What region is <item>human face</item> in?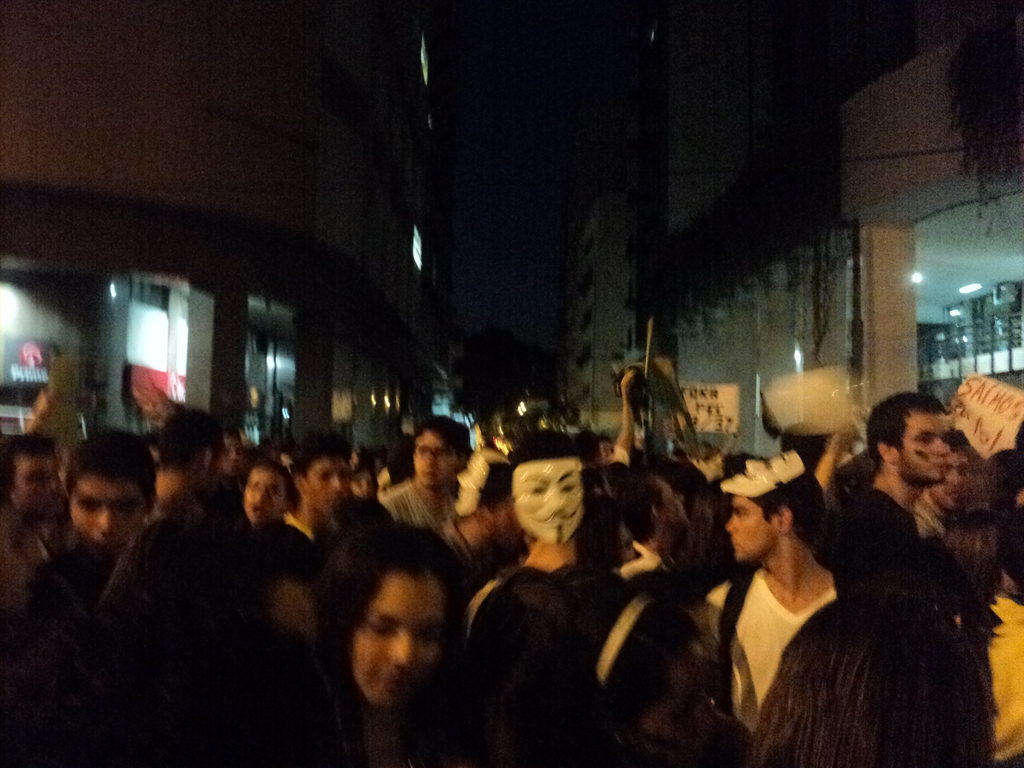
[left=305, top=454, right=346, bottom=516].
